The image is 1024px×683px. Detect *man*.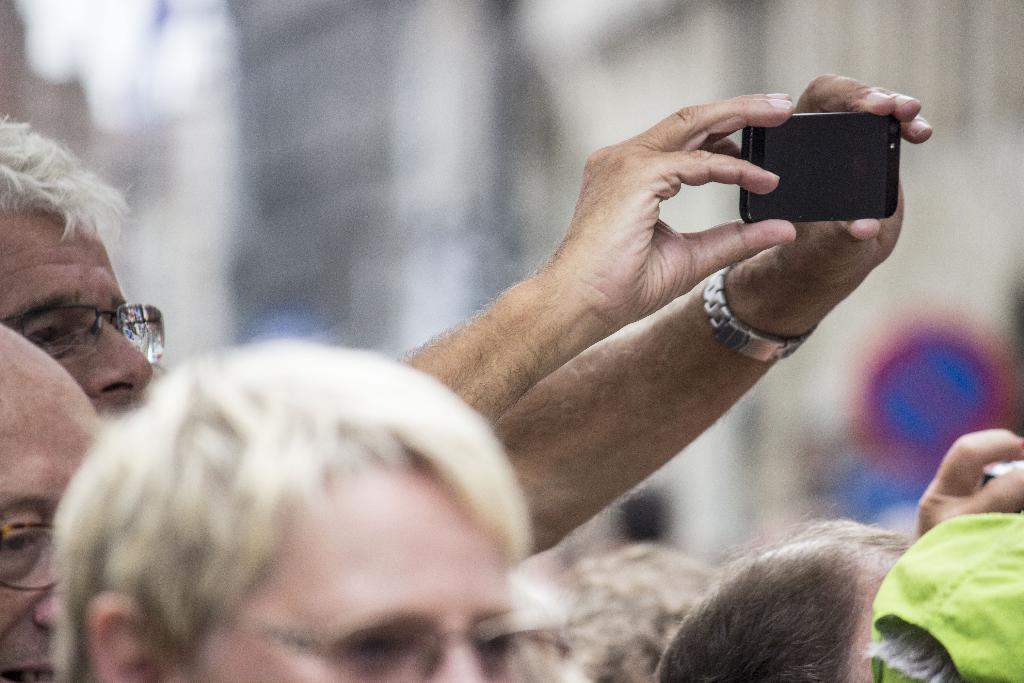
Detection: crop(0, 317, 104, 682).
